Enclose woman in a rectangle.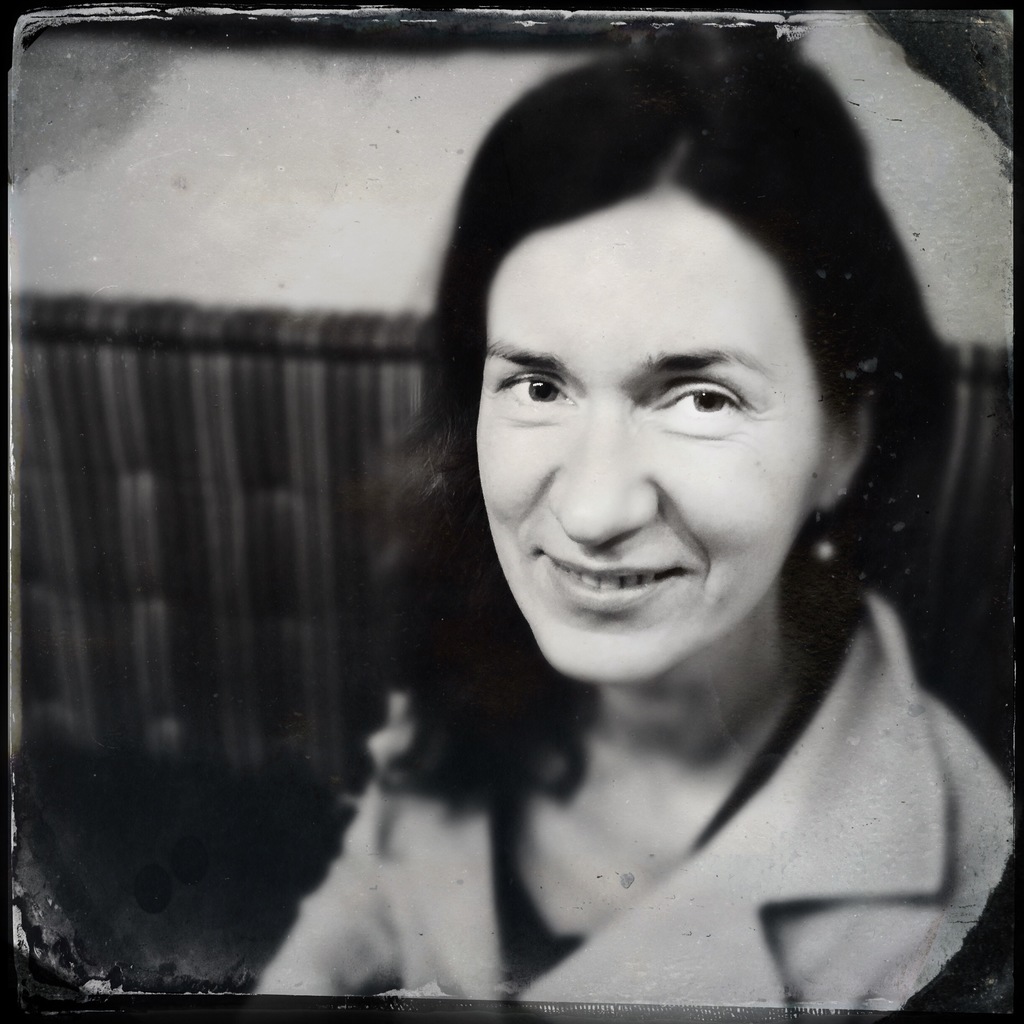
left=243, top=33, right=1023, bottom=1011.
